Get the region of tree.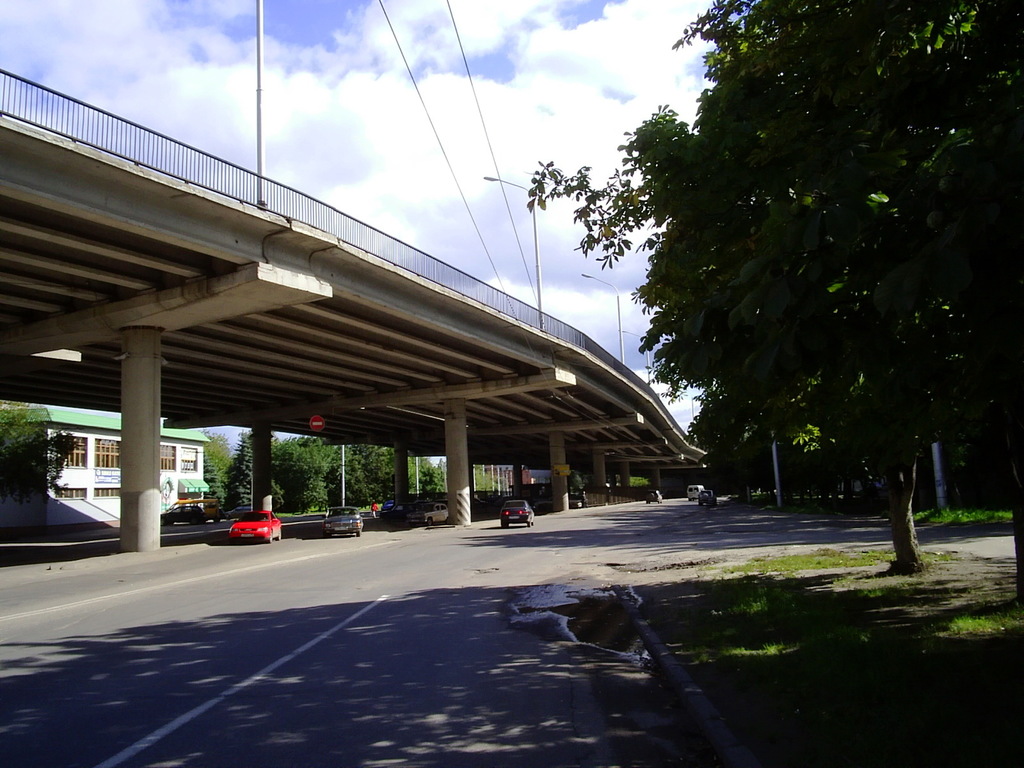
(left=652, top=31, right=997, bottom=538).
